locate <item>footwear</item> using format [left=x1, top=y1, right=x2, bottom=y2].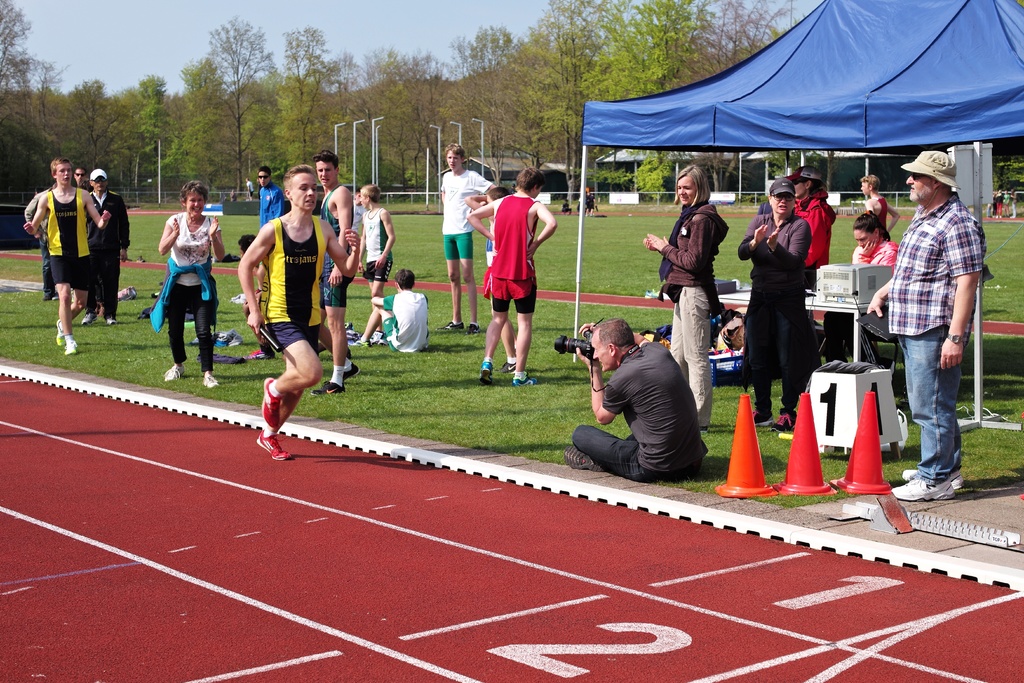
[left=62, top=337, right=79, bottom=354].
